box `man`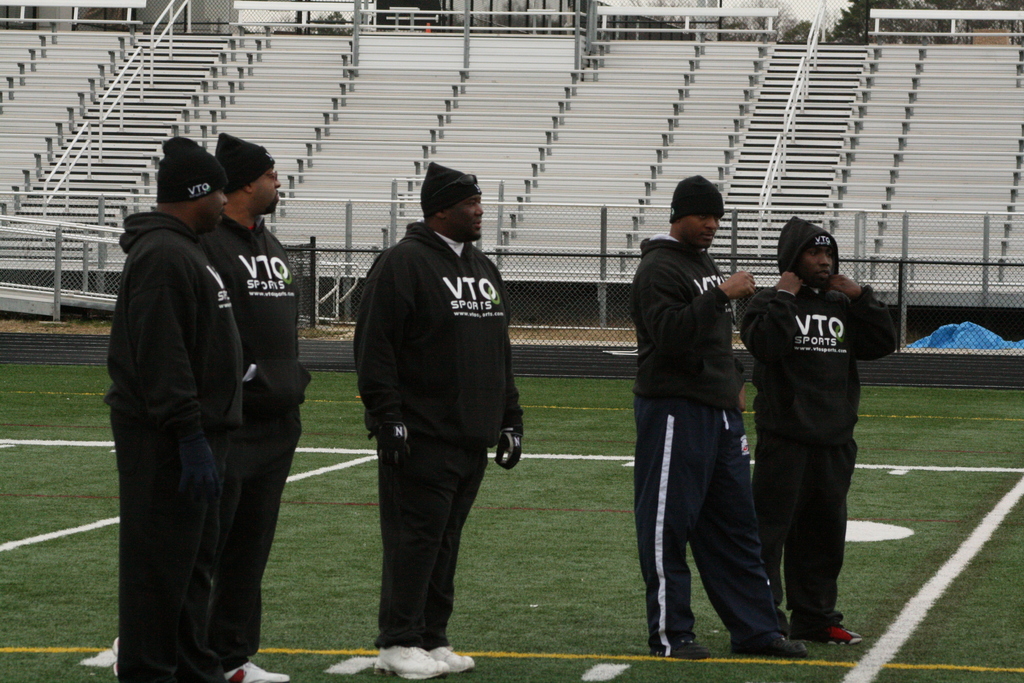
[left=737, top=213, right=900, bottom=644]
